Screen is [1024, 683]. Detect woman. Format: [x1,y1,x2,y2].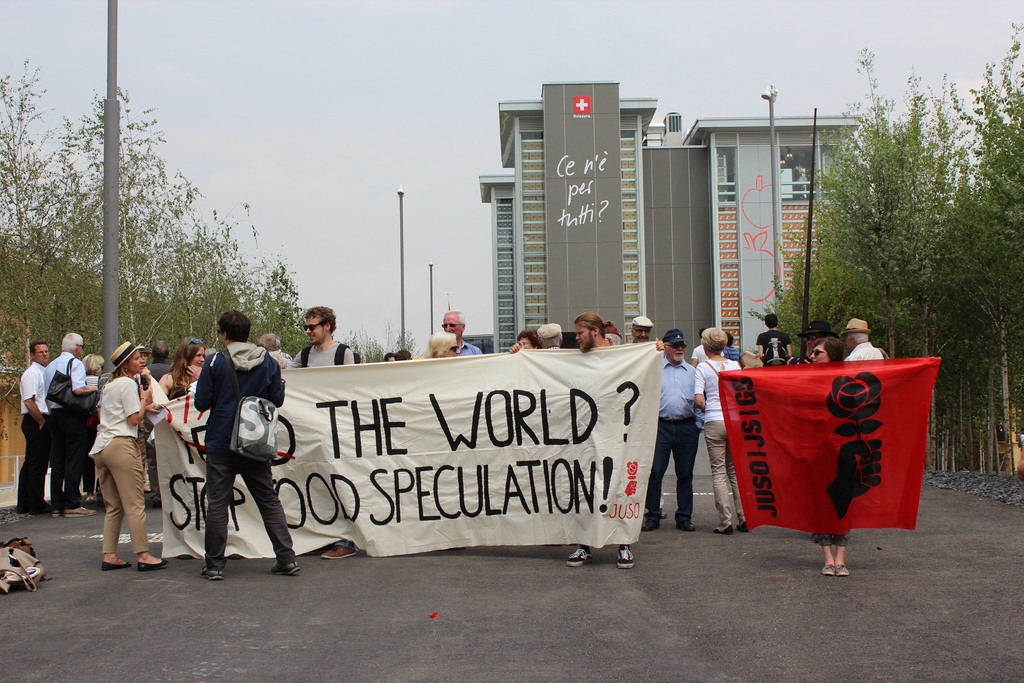
[811,333,851,584].
